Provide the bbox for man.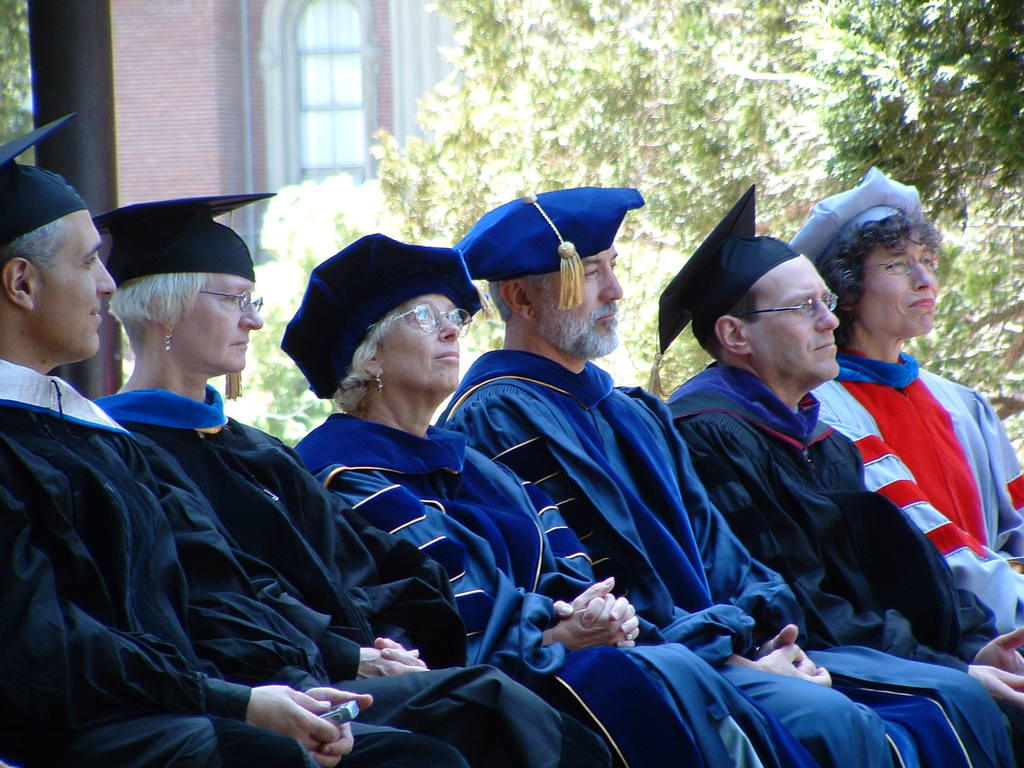
[left=767, top=164, right=1023, bottom=767].
